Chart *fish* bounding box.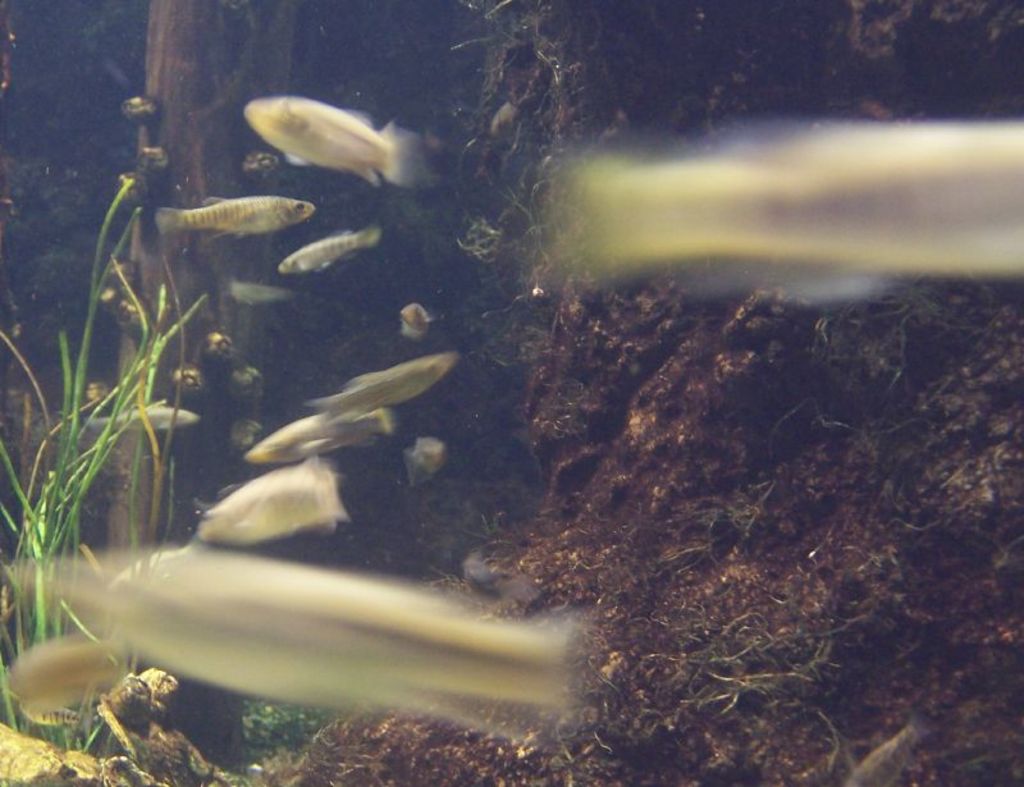
Charted: region(397, 297, 426, 340).
